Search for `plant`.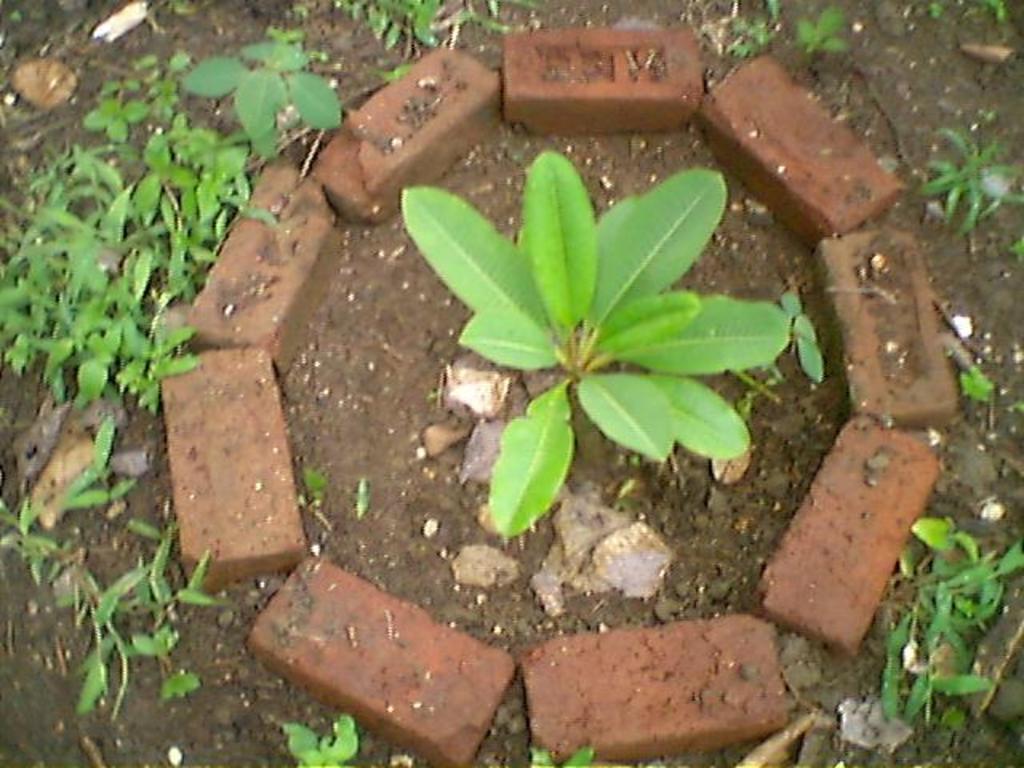
Found at x1=75, y1=53, x2=179, y2=149.
